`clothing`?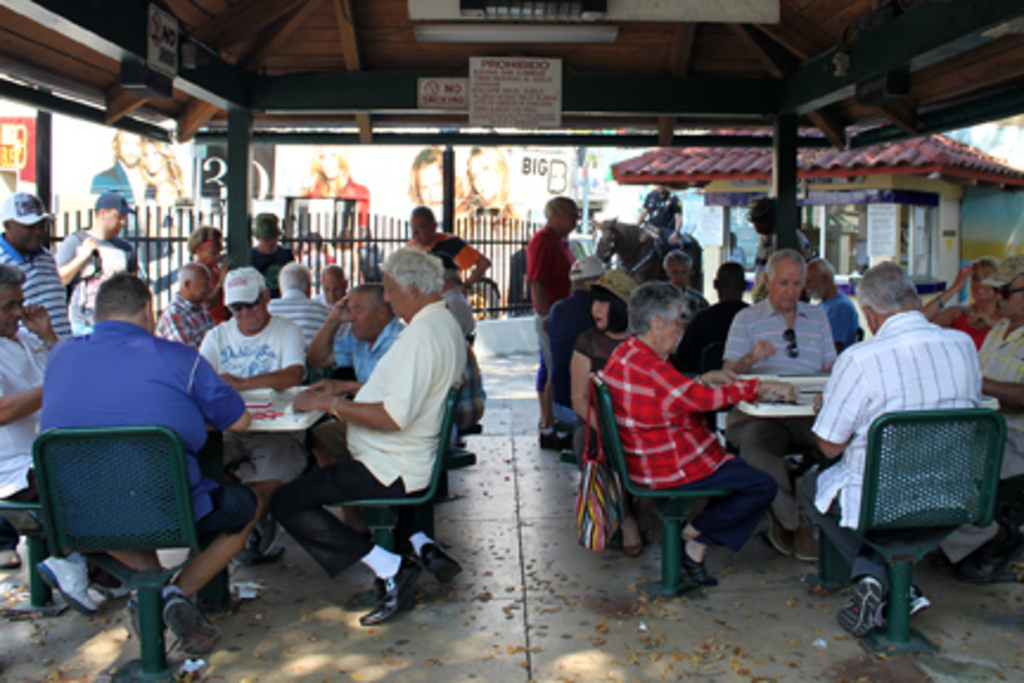
x1=147, y1=296, x2=211, y2=346
